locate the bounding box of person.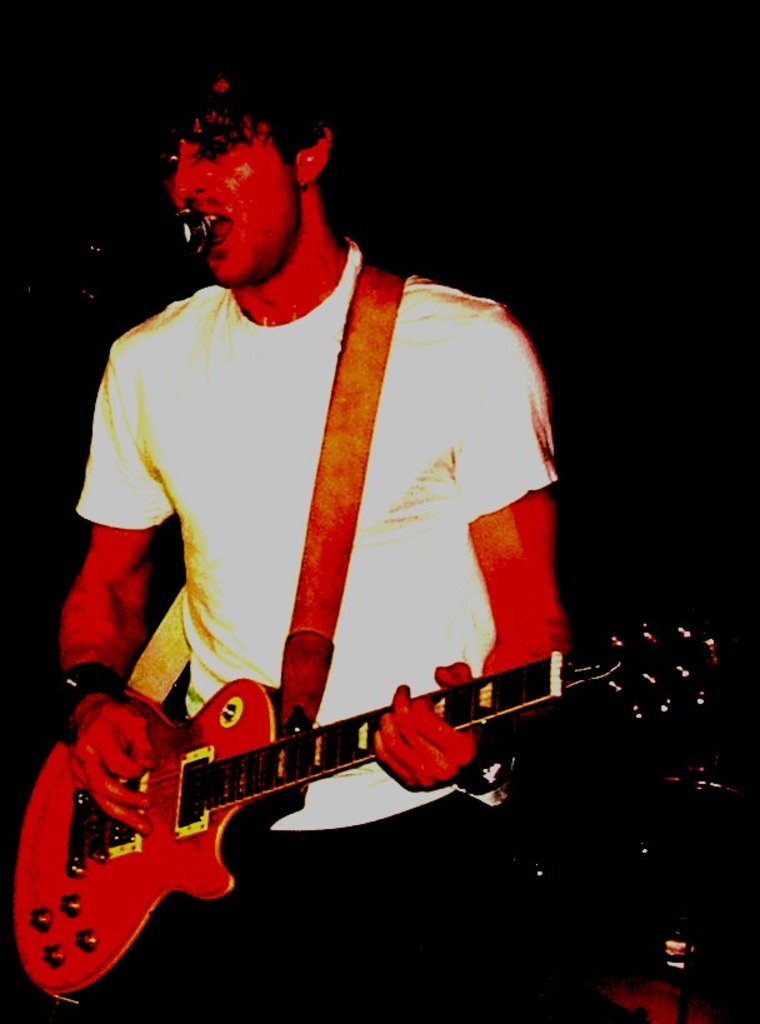
Bounding box: (left=50, top=49, right=569, bottom=1023).
